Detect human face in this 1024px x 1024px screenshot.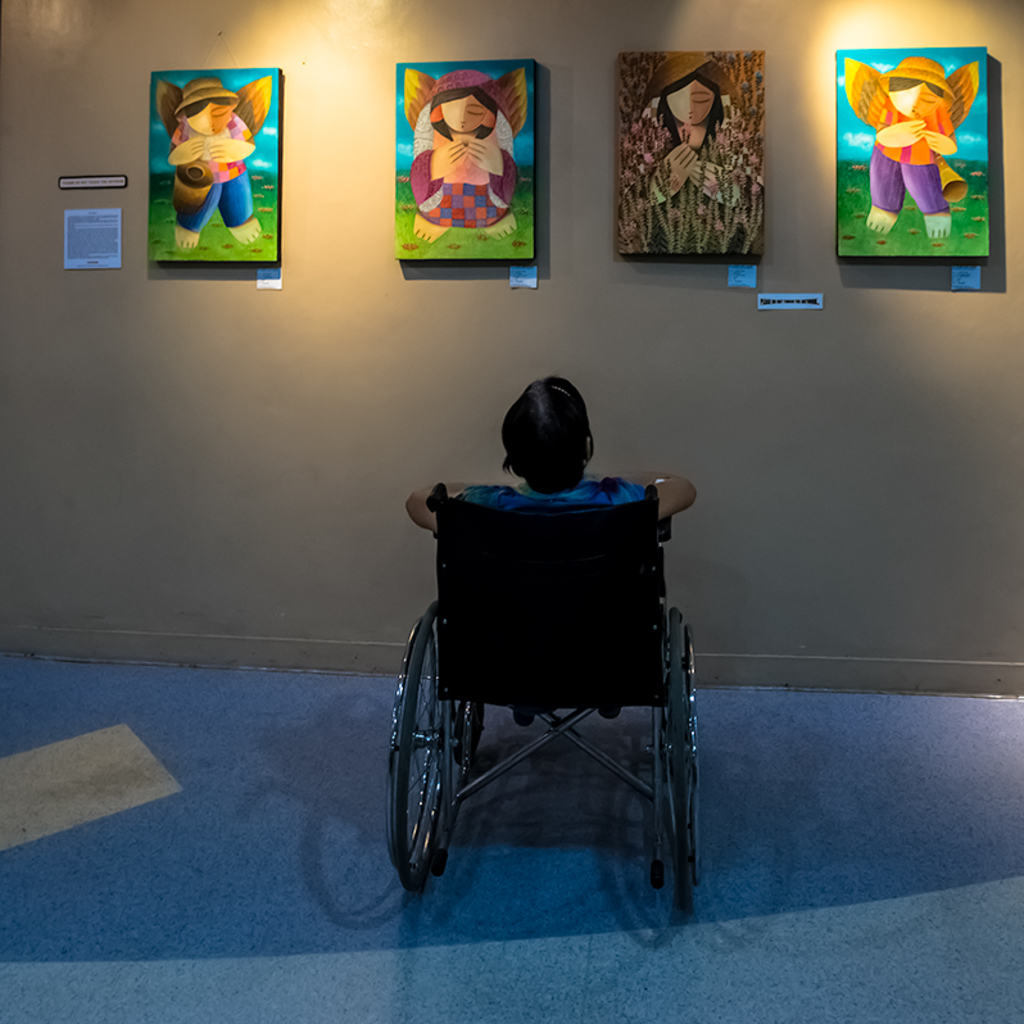
Detection: Rect(888, 77, 939, 115).
